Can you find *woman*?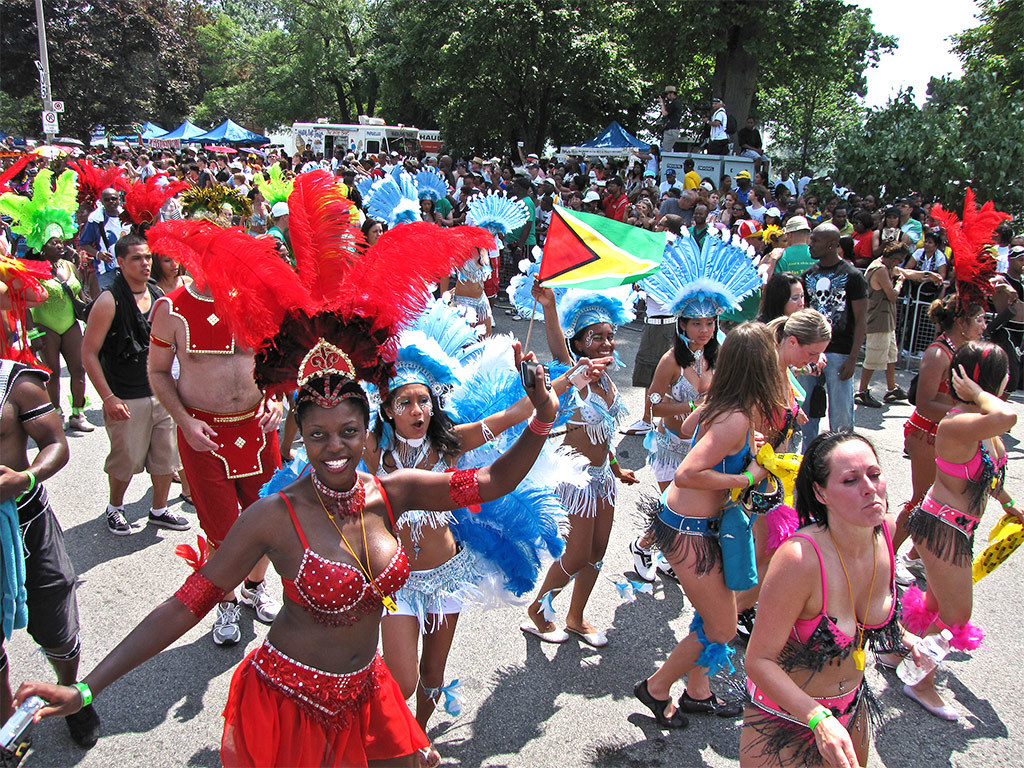
Yes, bounding box: Rect(768, 303, 826, 556).
